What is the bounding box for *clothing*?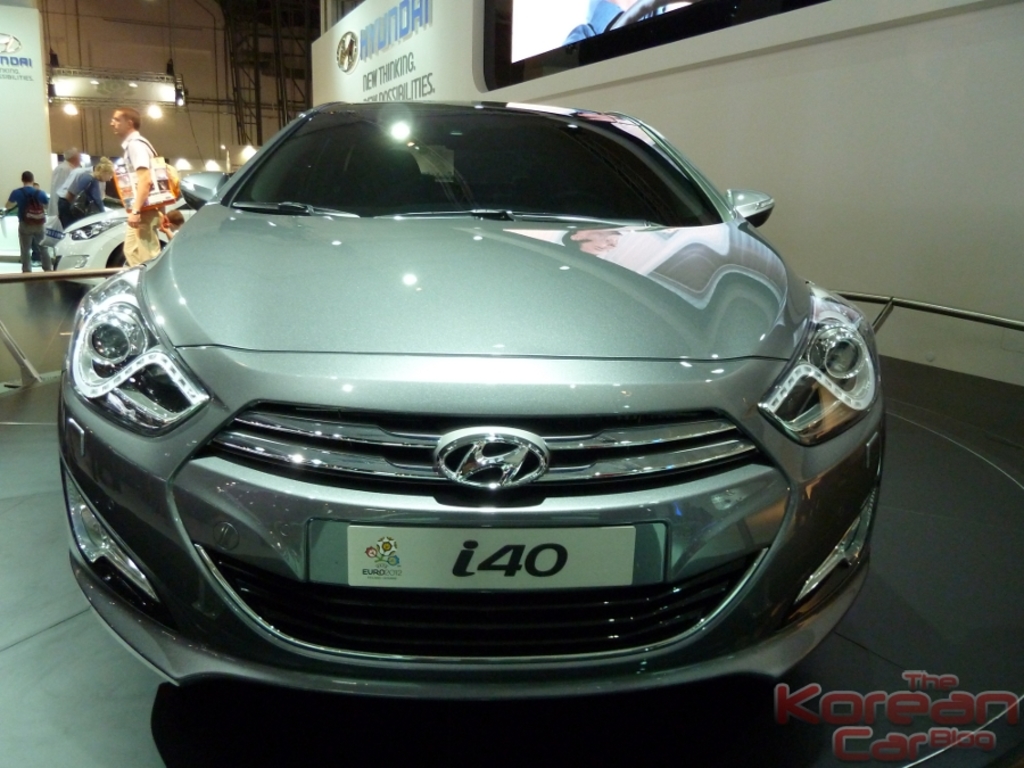
(50,156,79,216).
